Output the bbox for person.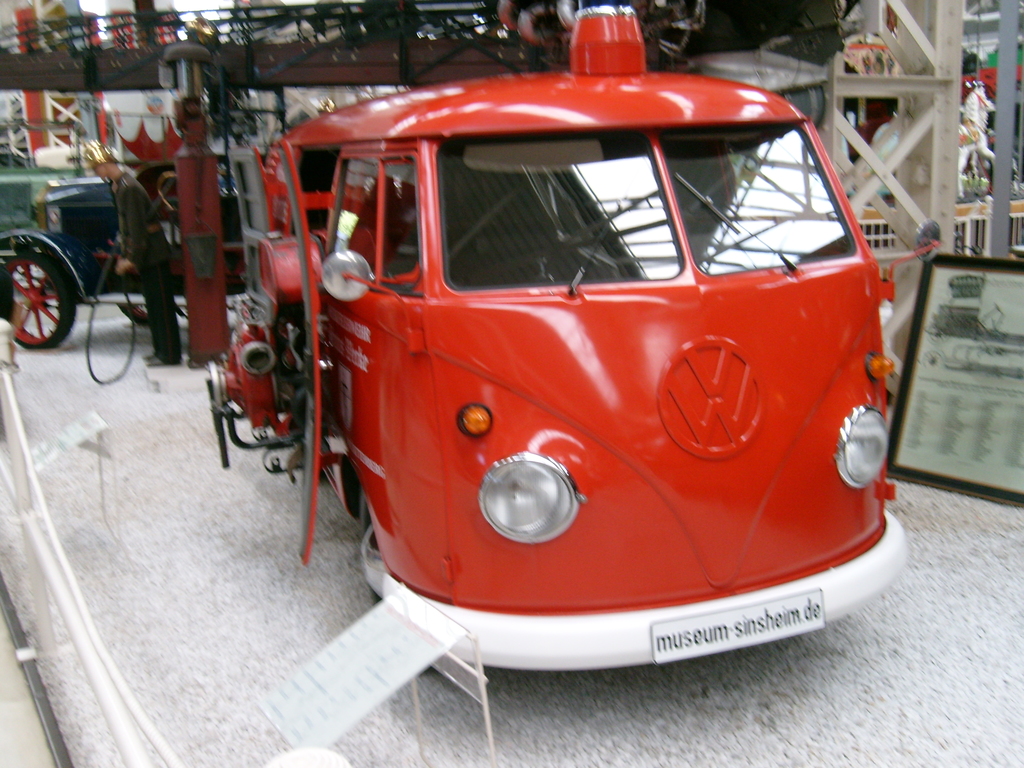
l=81, t=138, r=184, b=369.
